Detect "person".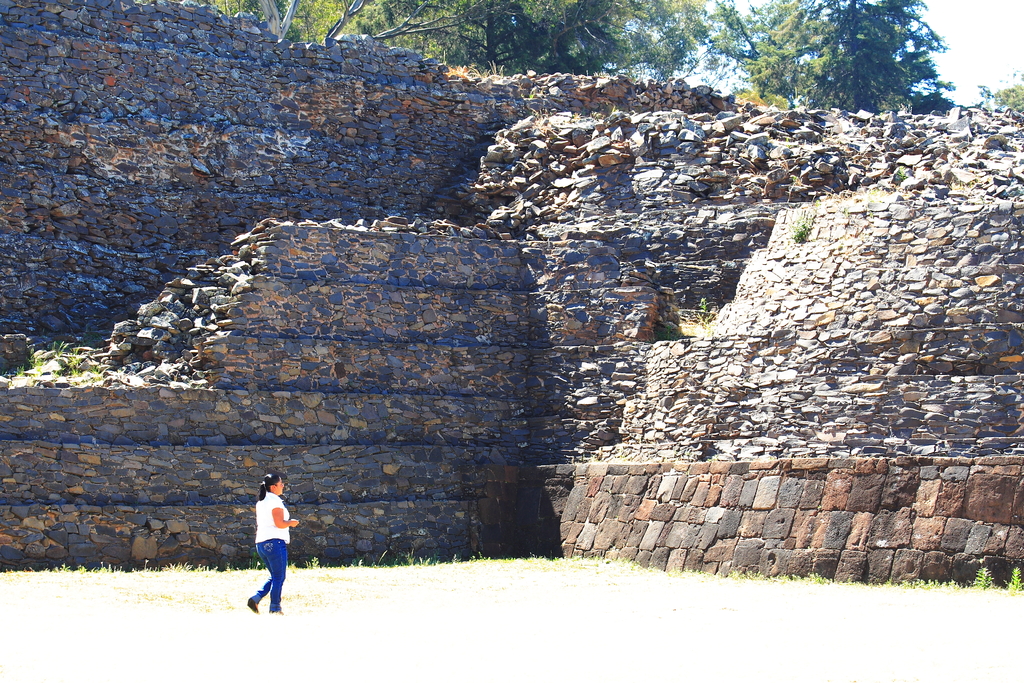
Detected at bbox=[244, 474, 300, 615].
